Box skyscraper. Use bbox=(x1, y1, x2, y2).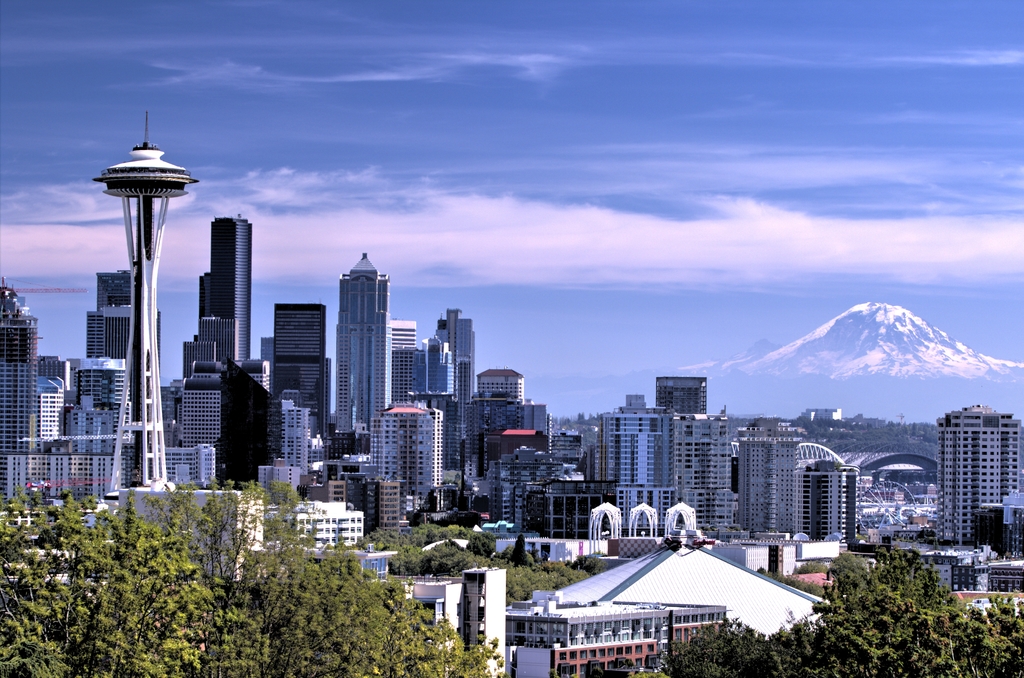
bbox=(934, 405, 1022, 553).
